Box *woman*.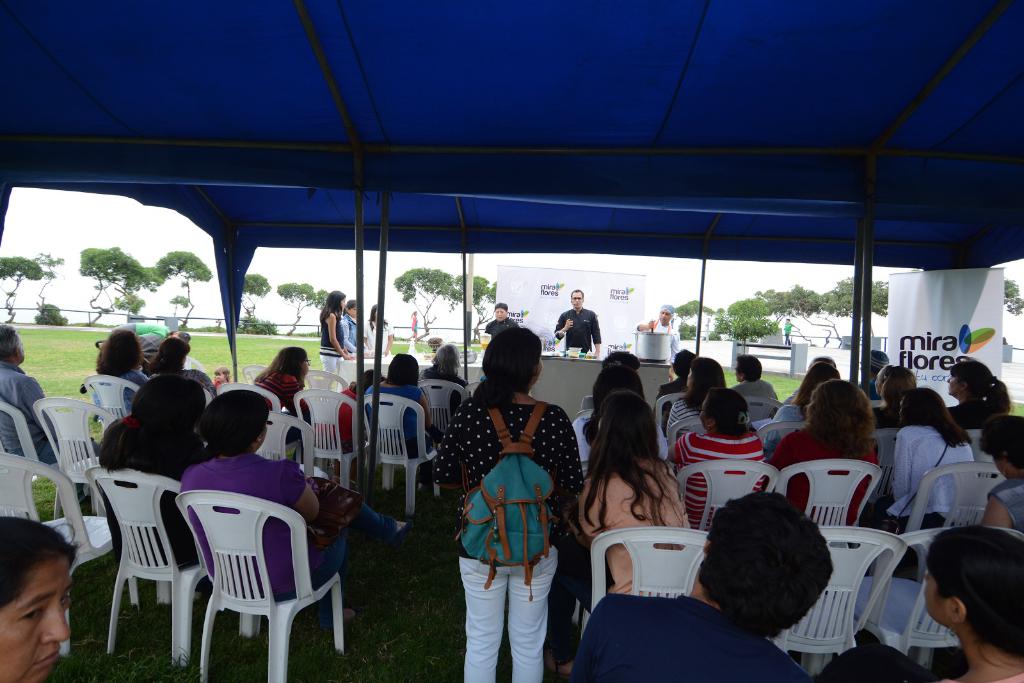
select_region(356, 301, 399, 357).
